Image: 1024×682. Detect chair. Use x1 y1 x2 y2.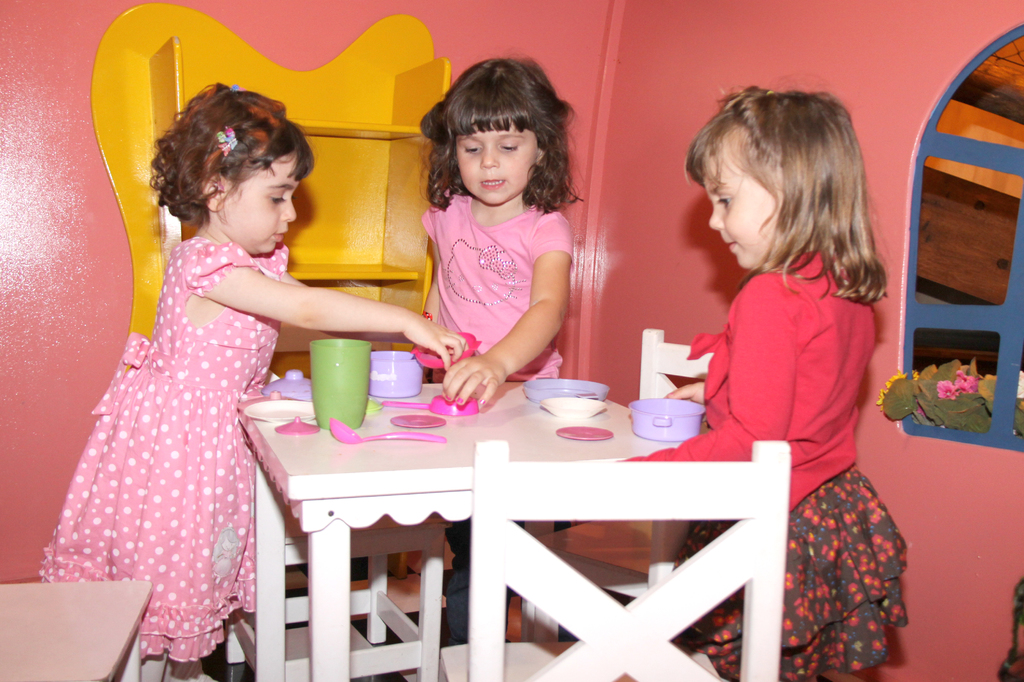
514 325 719 644.
